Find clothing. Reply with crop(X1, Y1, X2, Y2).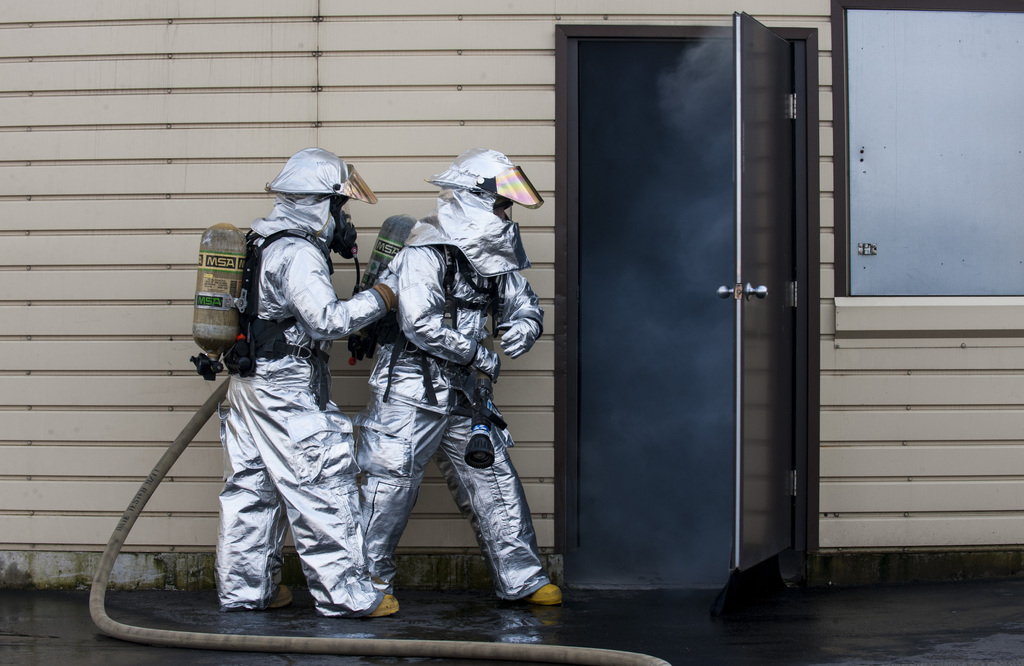
crop(218, 218, 378, 617).
